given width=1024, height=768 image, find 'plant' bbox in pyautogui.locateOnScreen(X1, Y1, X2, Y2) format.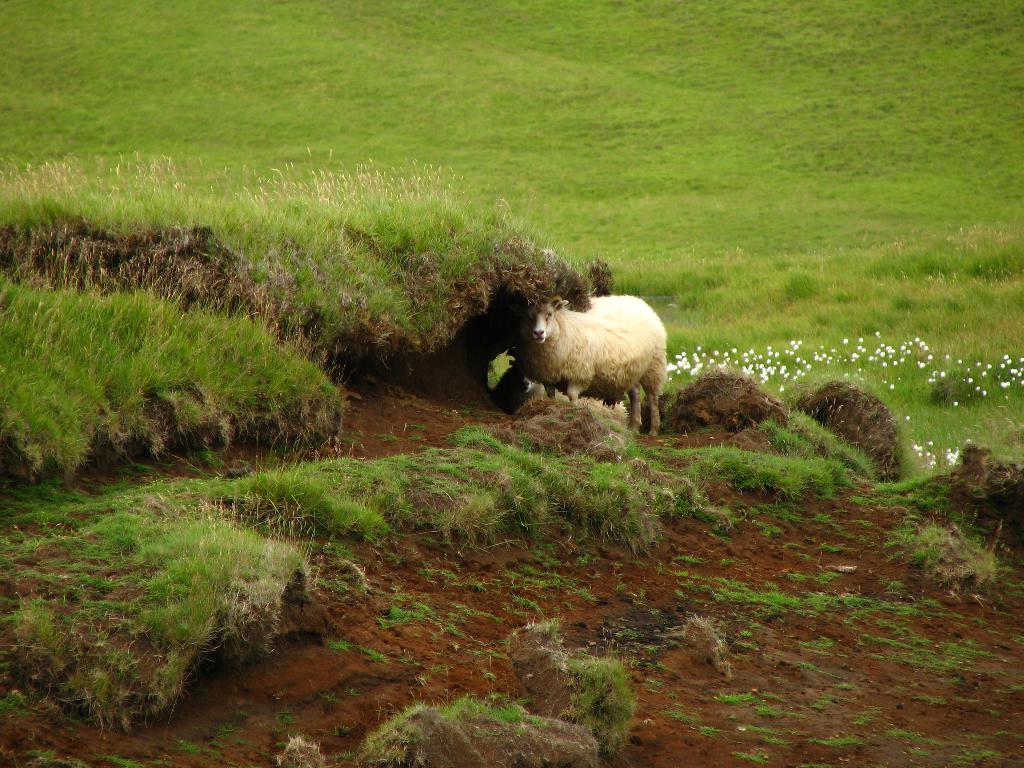
pyautogui.locateOnScreen(809, 484, 849, 501).
